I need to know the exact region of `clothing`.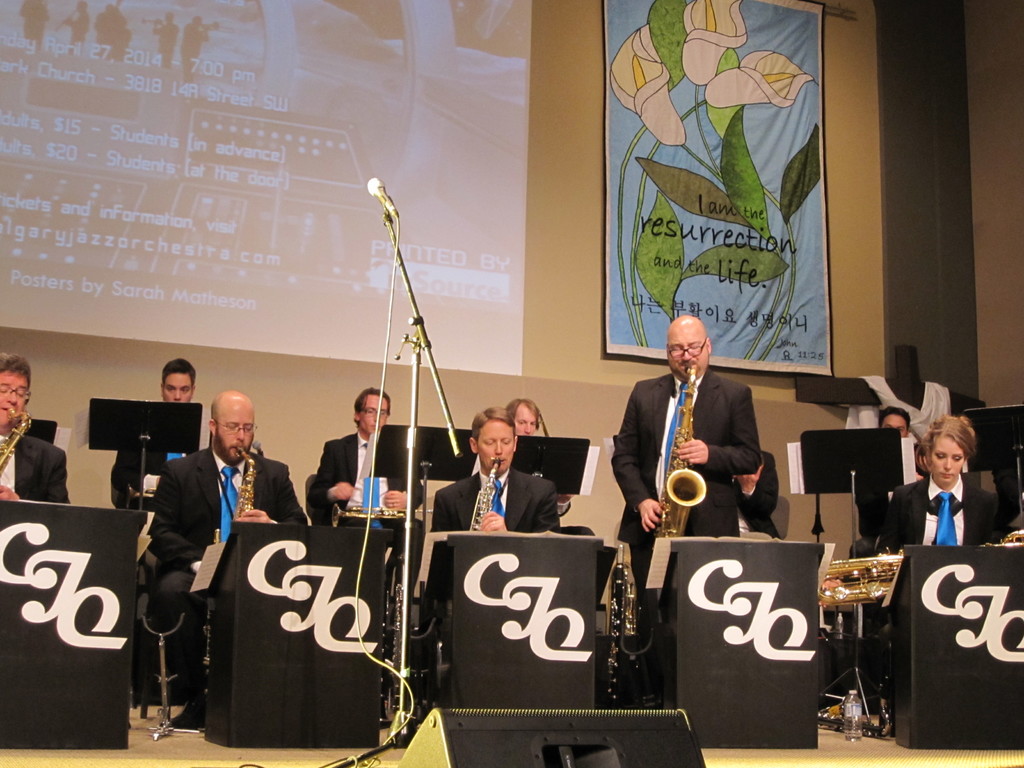
Region: <bbox>301, 431, 427, 631</bbox>.
